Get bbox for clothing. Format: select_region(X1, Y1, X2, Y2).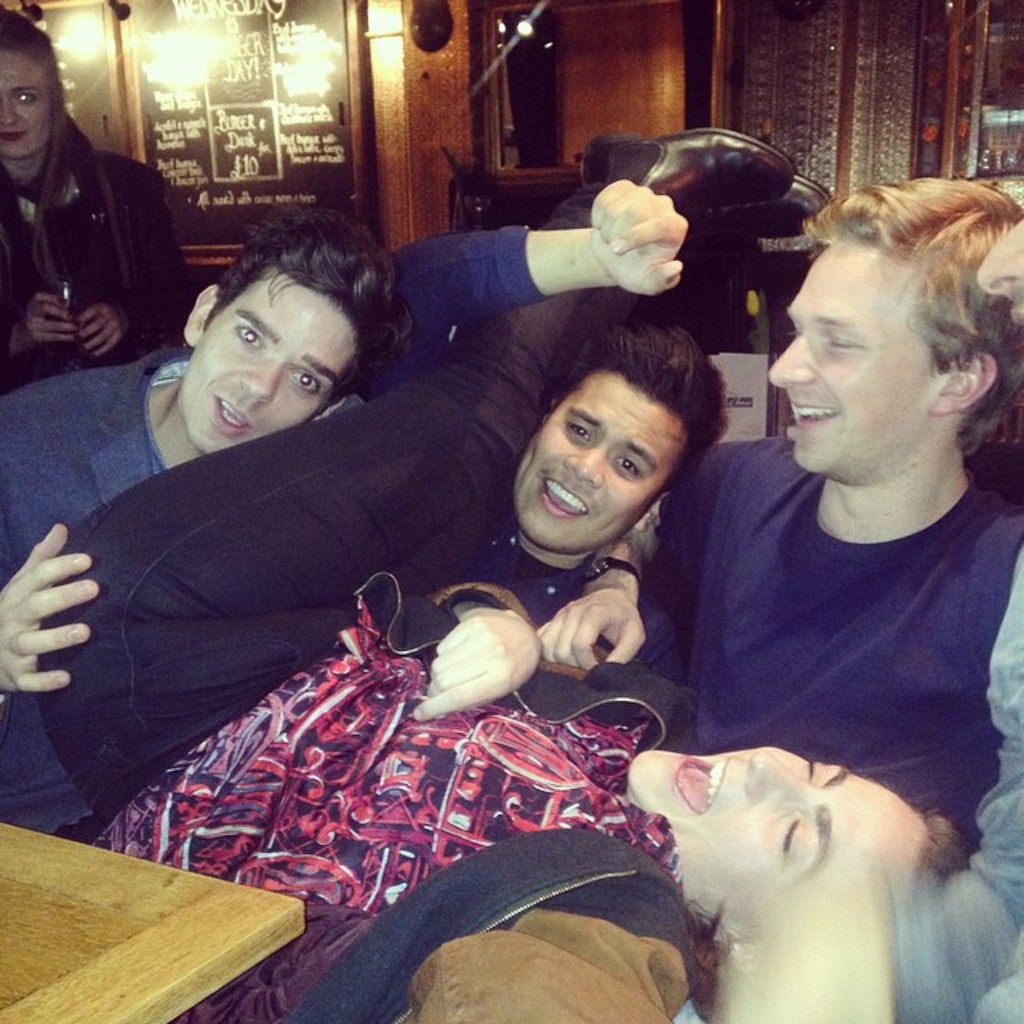
select_region(0, 349, 379, 837).
